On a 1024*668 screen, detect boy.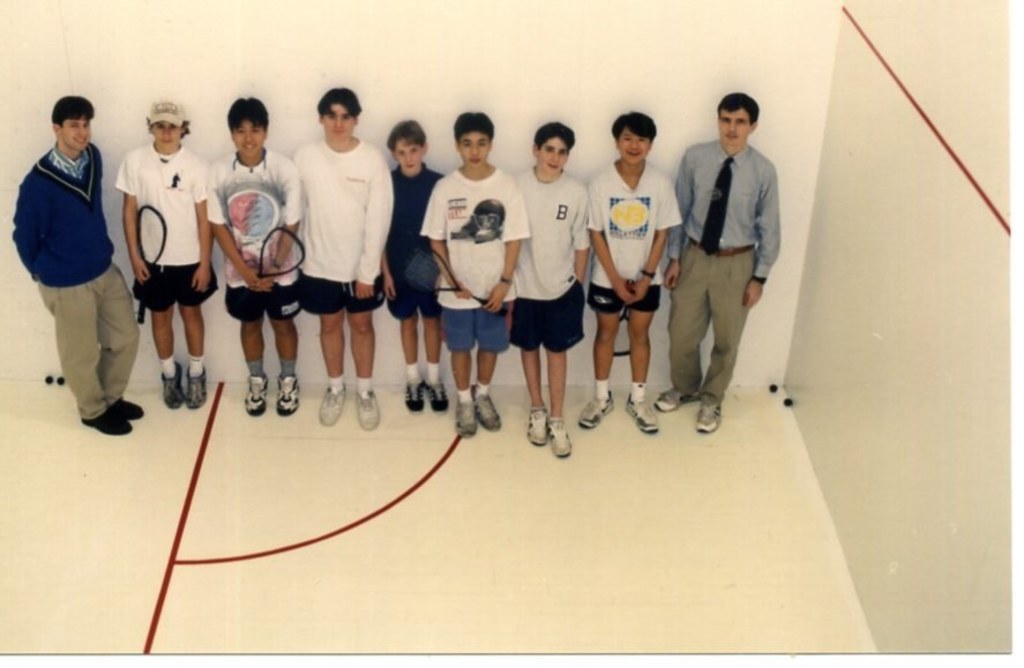
Rect(204, 98, 300, 422).
